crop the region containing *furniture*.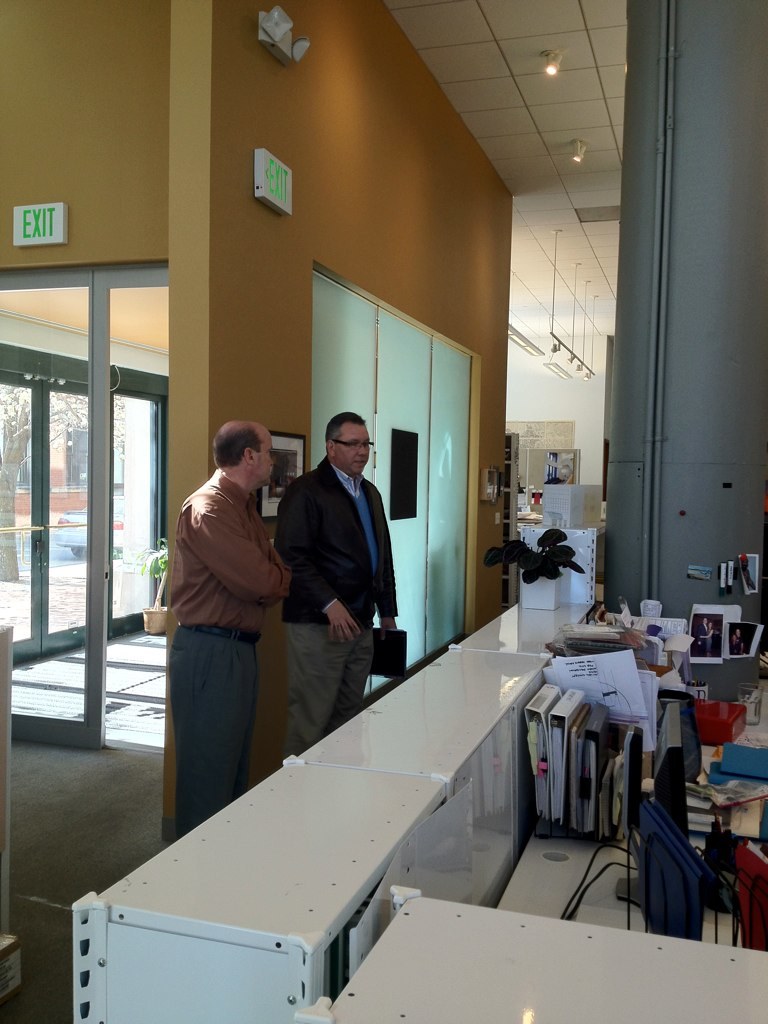
Crop region: bbox(294, 884, 767, 1023).
